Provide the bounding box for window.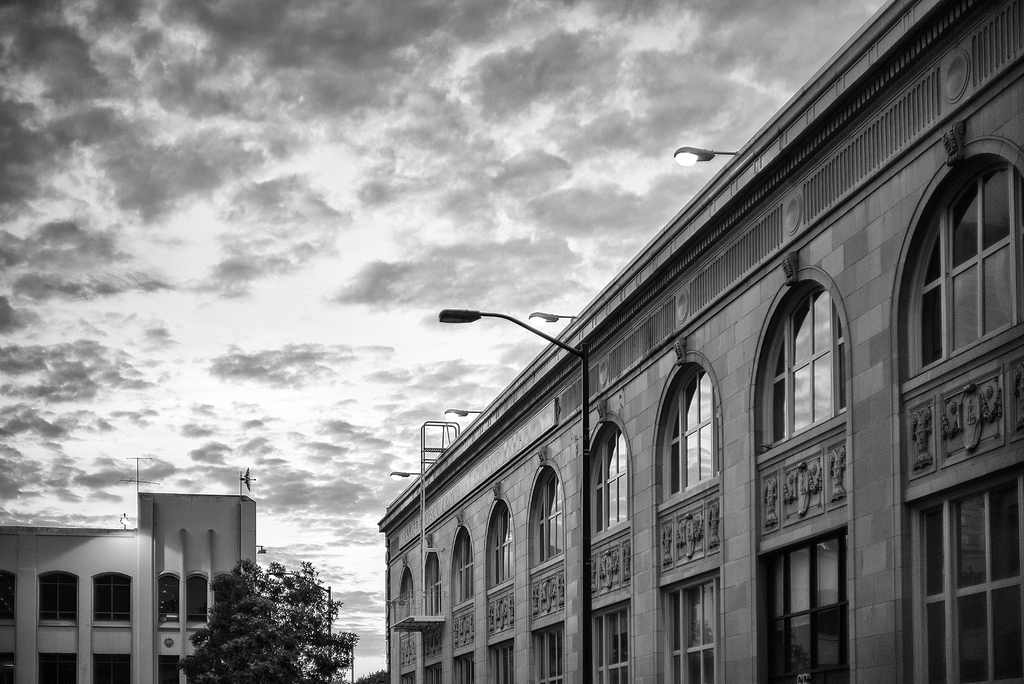
<bbox>531, 625, 564, 683</bbox>.
